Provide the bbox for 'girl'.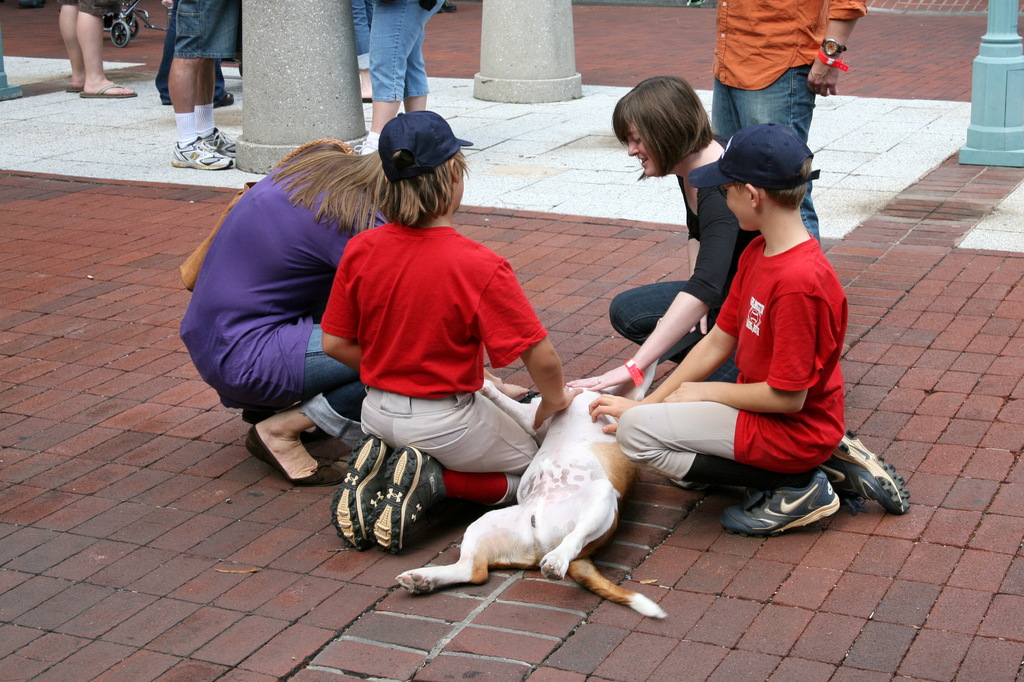
x1=320 y1=107 x2=581 y2=553.
